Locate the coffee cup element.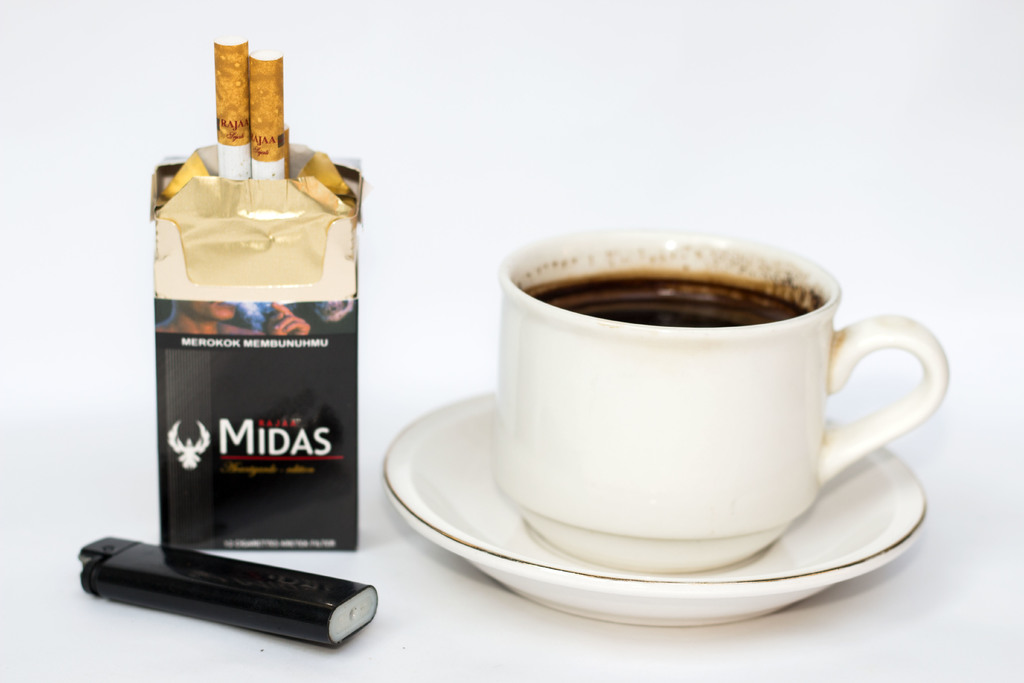
Element bbox: [left=490, top=231, right=950, bottom=576].
